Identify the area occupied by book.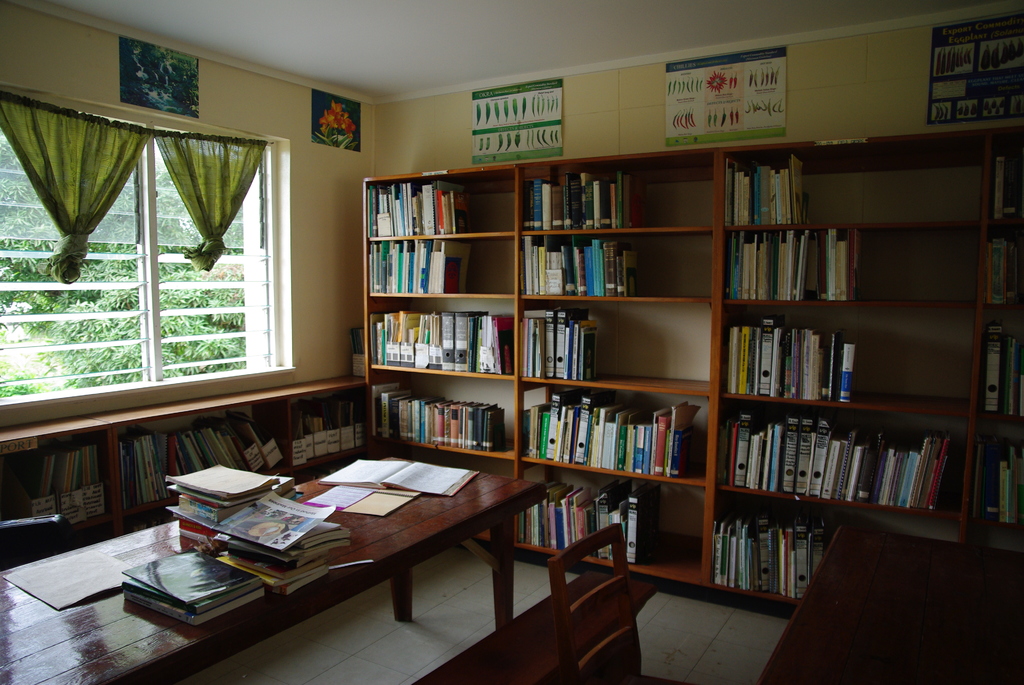
Area: <region>991, 156, 1023, 226</region>.
